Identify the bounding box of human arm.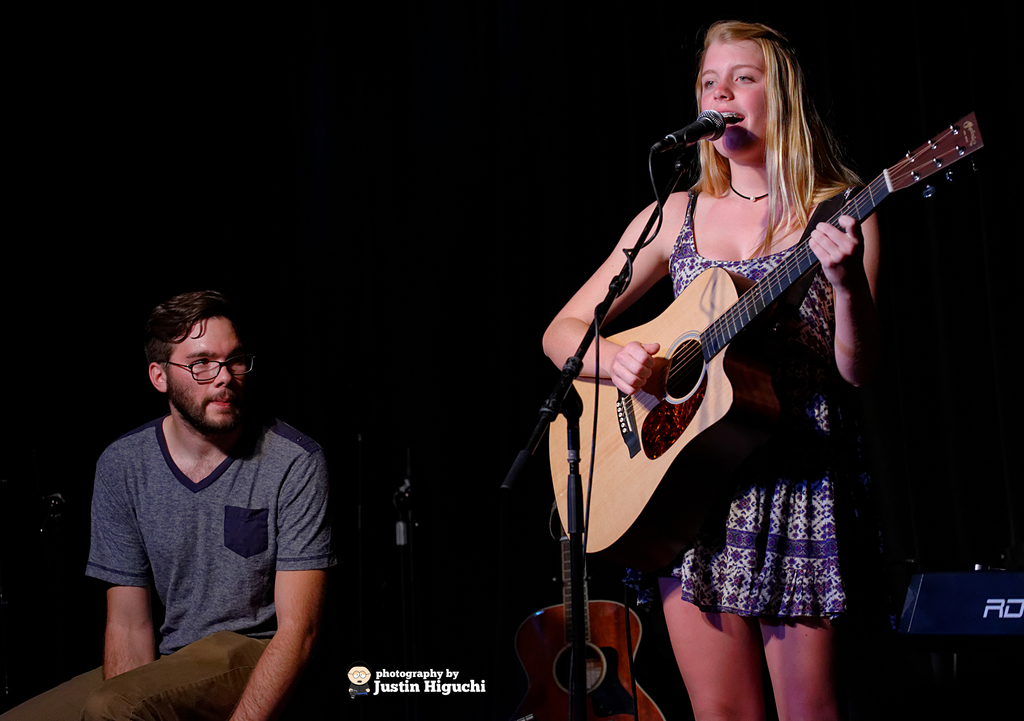
[x1=95, y1=444, x2=163, y2=686].
